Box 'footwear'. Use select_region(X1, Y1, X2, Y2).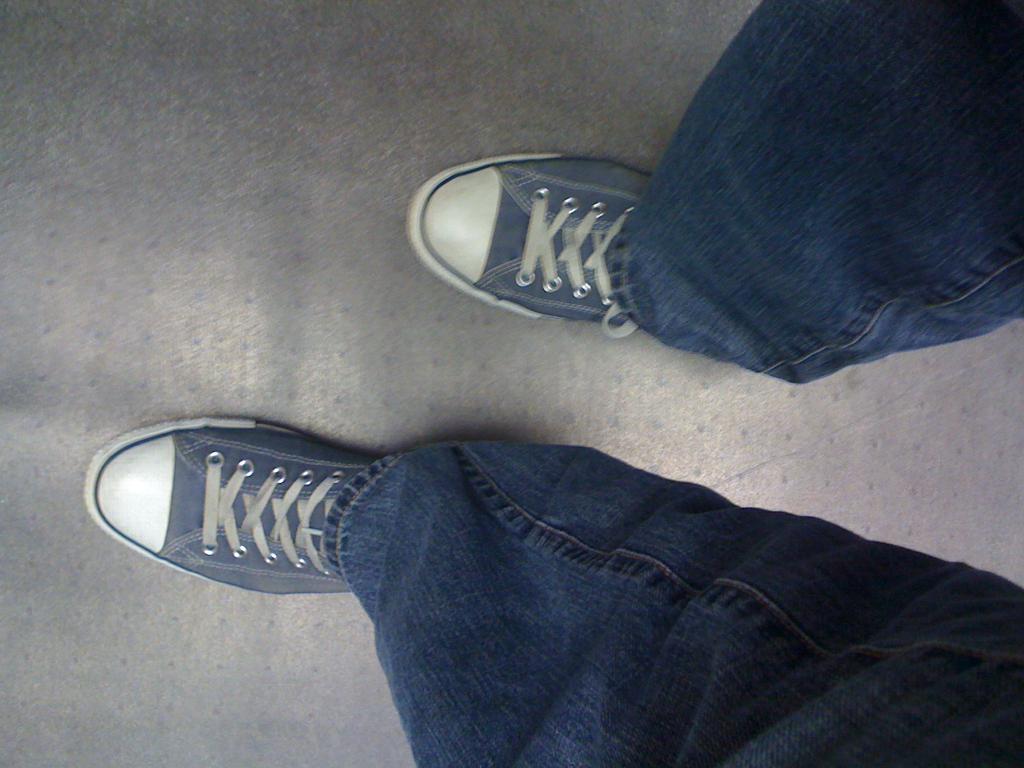
select_region(405, 152, 653, 337).
